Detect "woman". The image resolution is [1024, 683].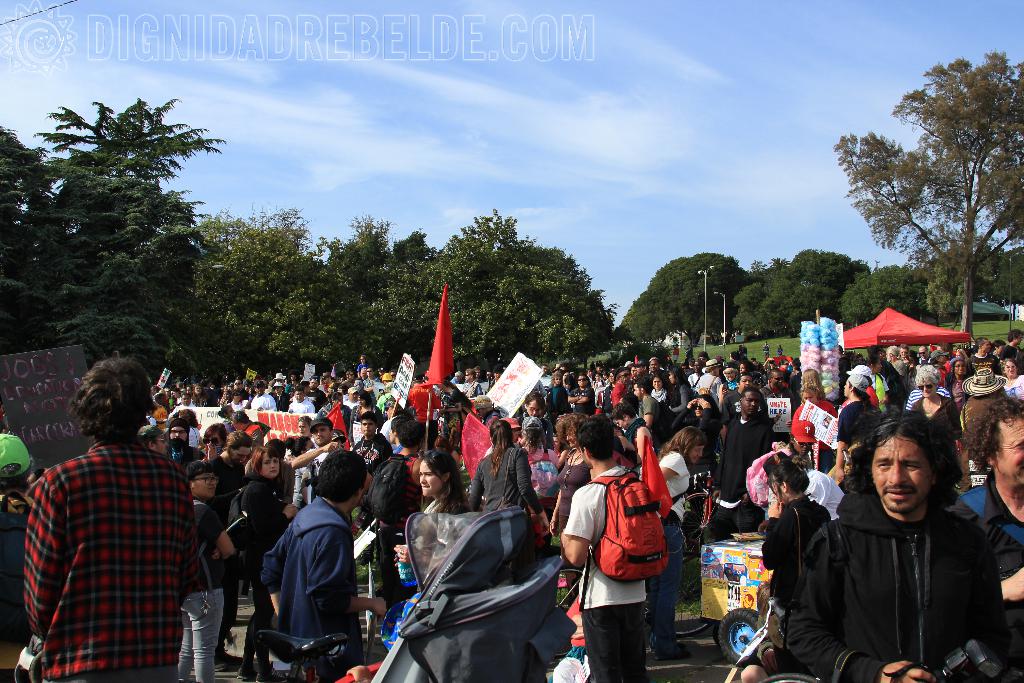
box(648, 425, 706, 660).
